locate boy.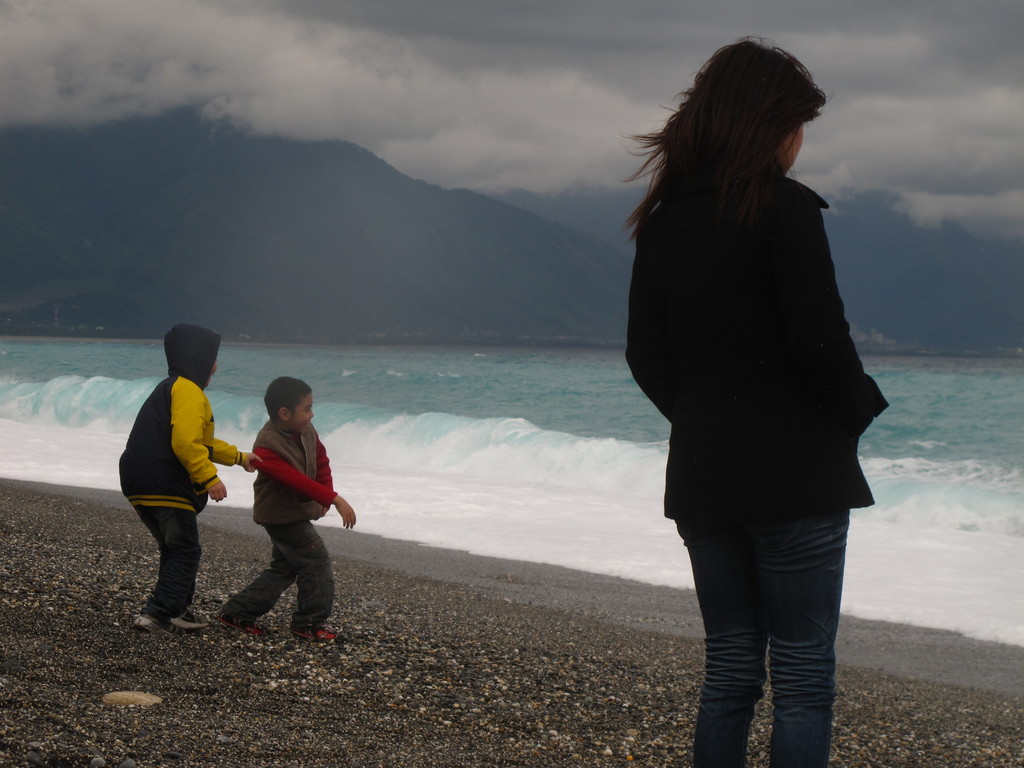
Bounding box: (118, 322, 261, 628).
